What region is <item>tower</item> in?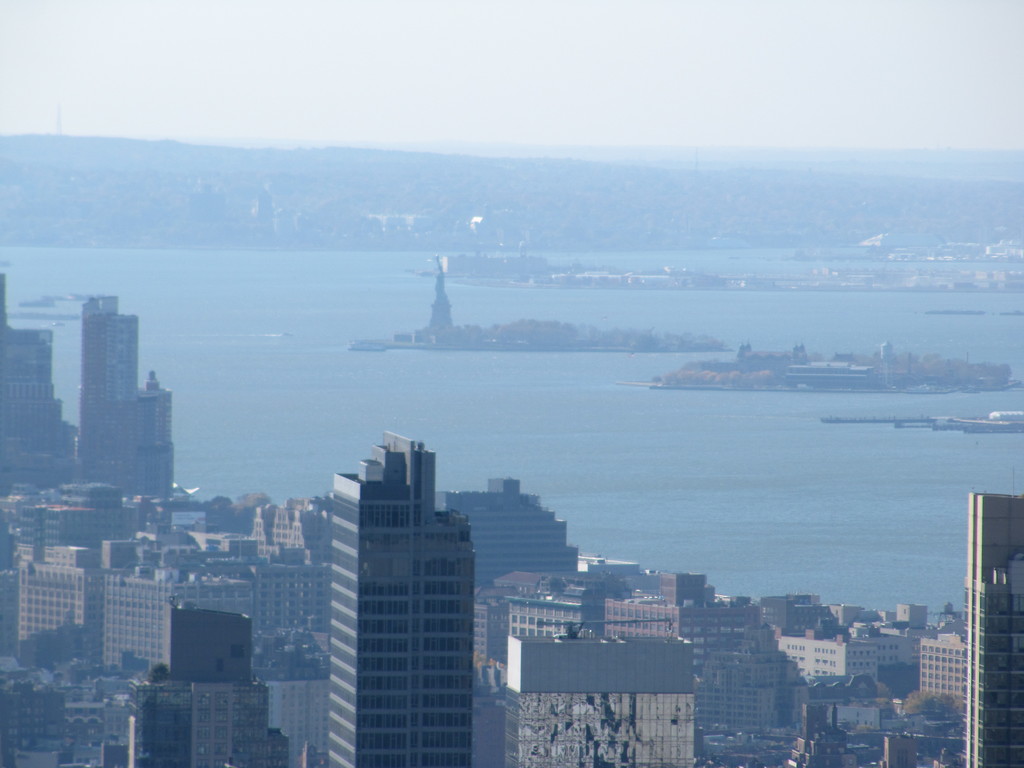
<box>14,548,92,673</box>.
